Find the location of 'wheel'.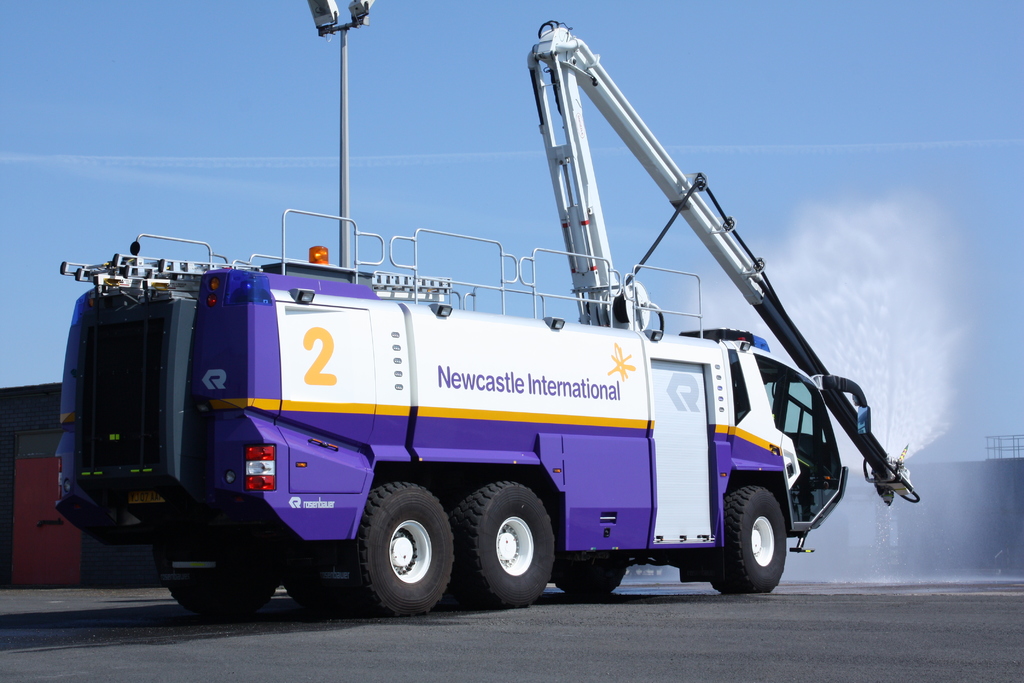
Location: Rect(556, 552, 630, 597).
